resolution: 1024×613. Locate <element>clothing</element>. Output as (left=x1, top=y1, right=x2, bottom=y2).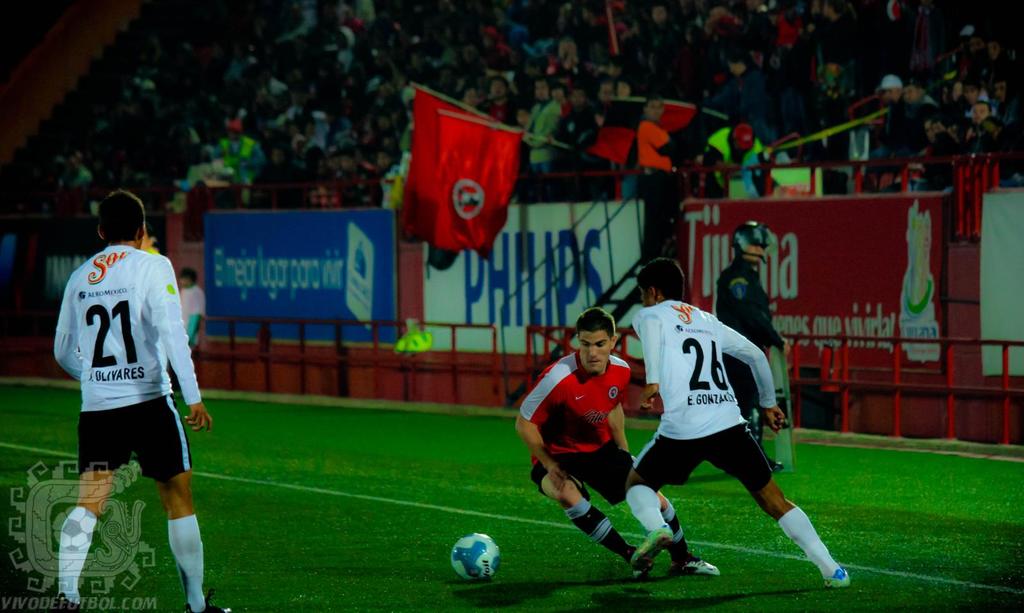
(left=525, top=353, right=642, bottom=495).
